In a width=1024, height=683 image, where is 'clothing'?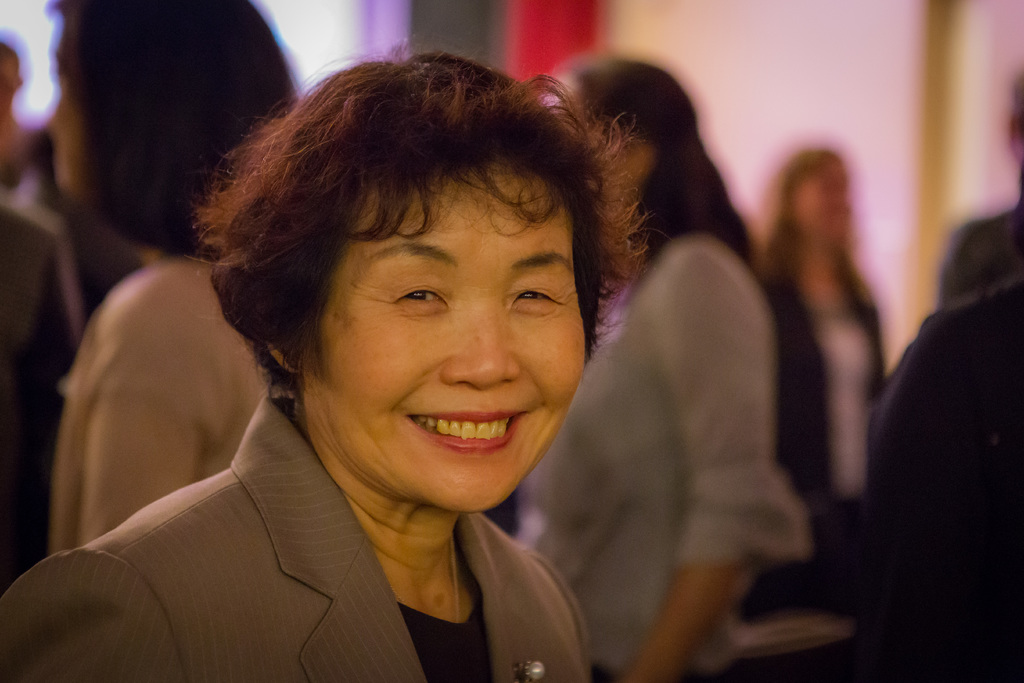
l=880, t=273, r=1023, b=682.
